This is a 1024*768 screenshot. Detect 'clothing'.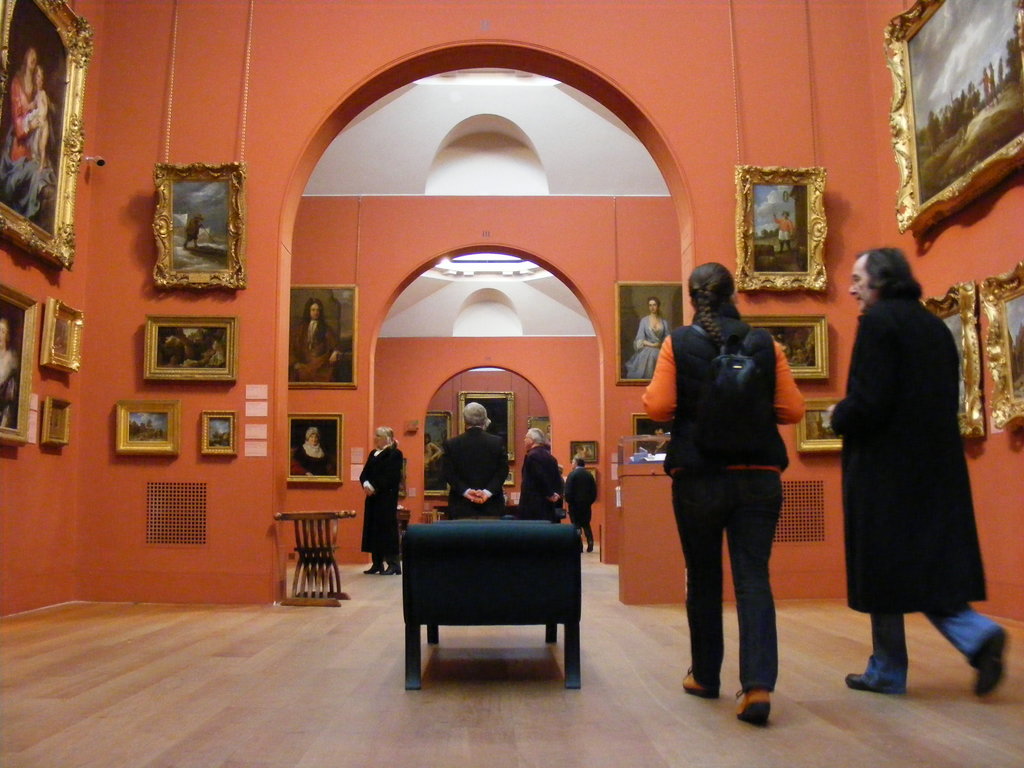
select_region(823, 316, 1015, 692).
